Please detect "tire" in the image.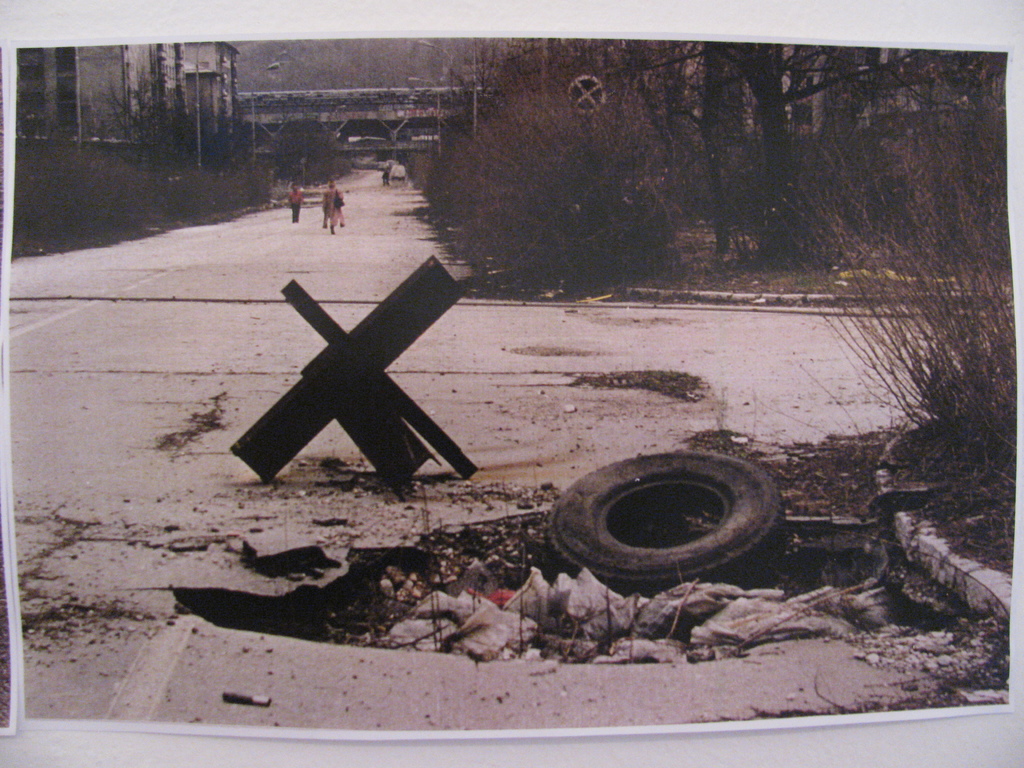
left=545, top=445, right=792, bottom=589.
